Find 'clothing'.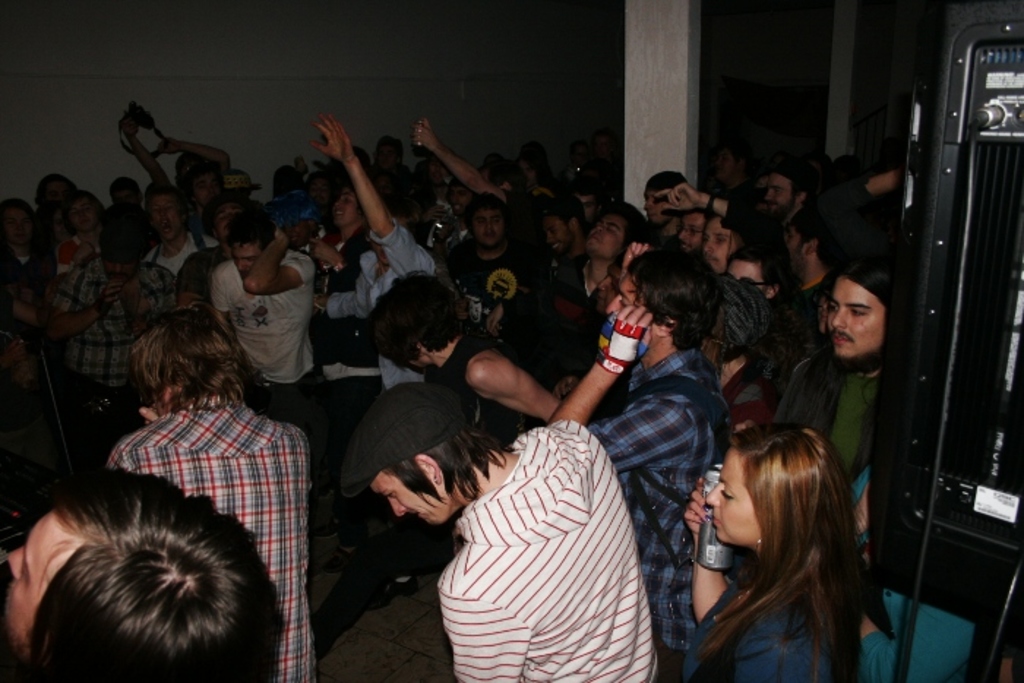
325,216,433,386.
